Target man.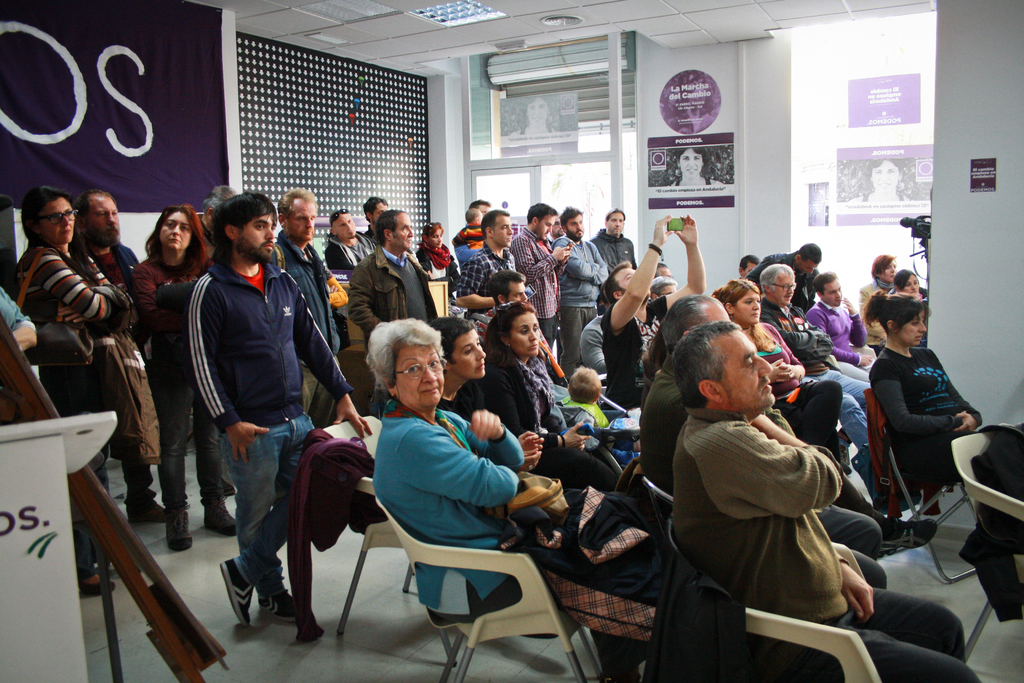
Target region: l=588, t=206, r=637, b=317.
